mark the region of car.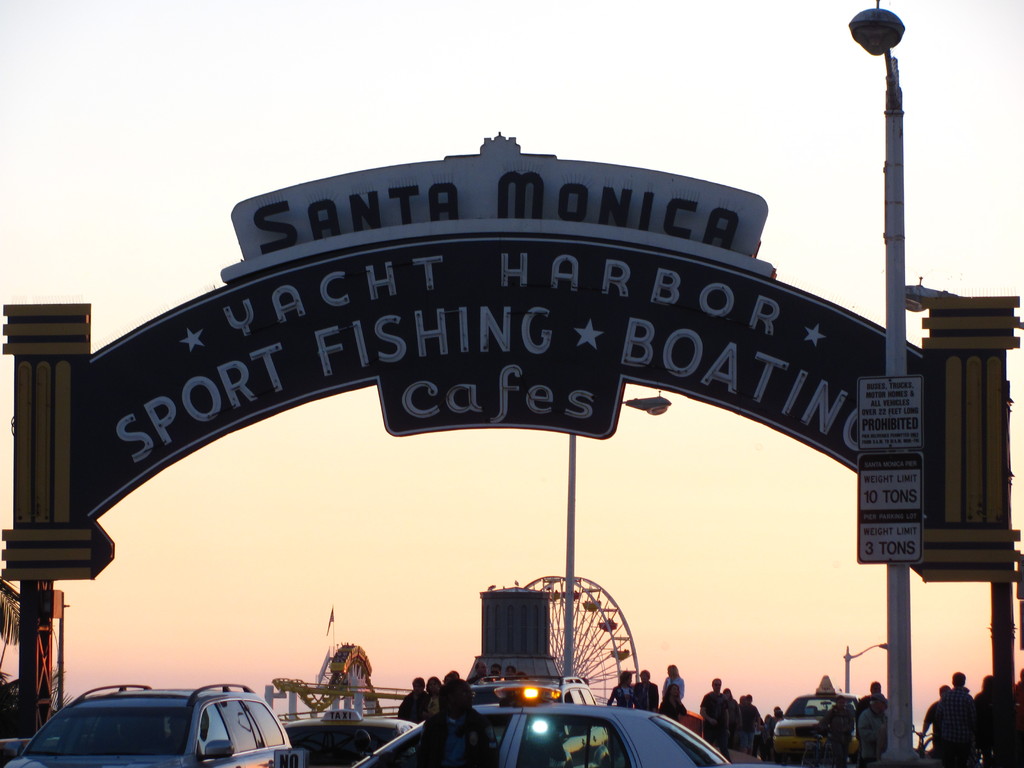
Region: left=472, top=681, right=593, bottom=706.
